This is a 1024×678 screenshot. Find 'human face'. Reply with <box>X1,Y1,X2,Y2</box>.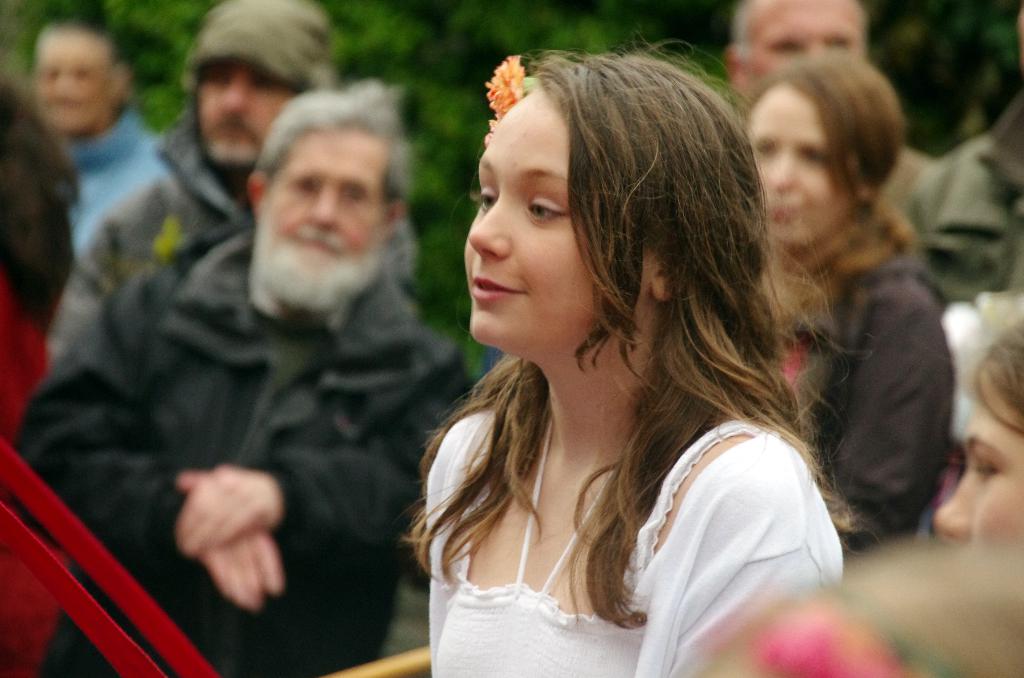
<box>471,67,593,371</box>.
